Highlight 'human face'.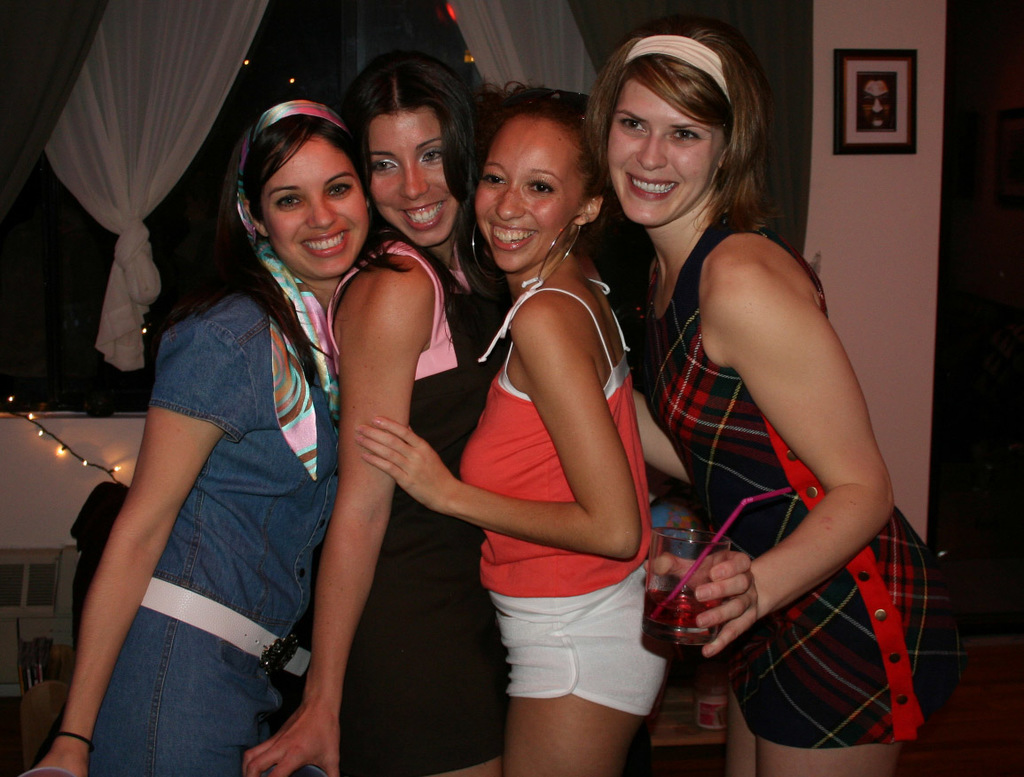
Highlighted region: BBox(609, 80, 726, 229).
